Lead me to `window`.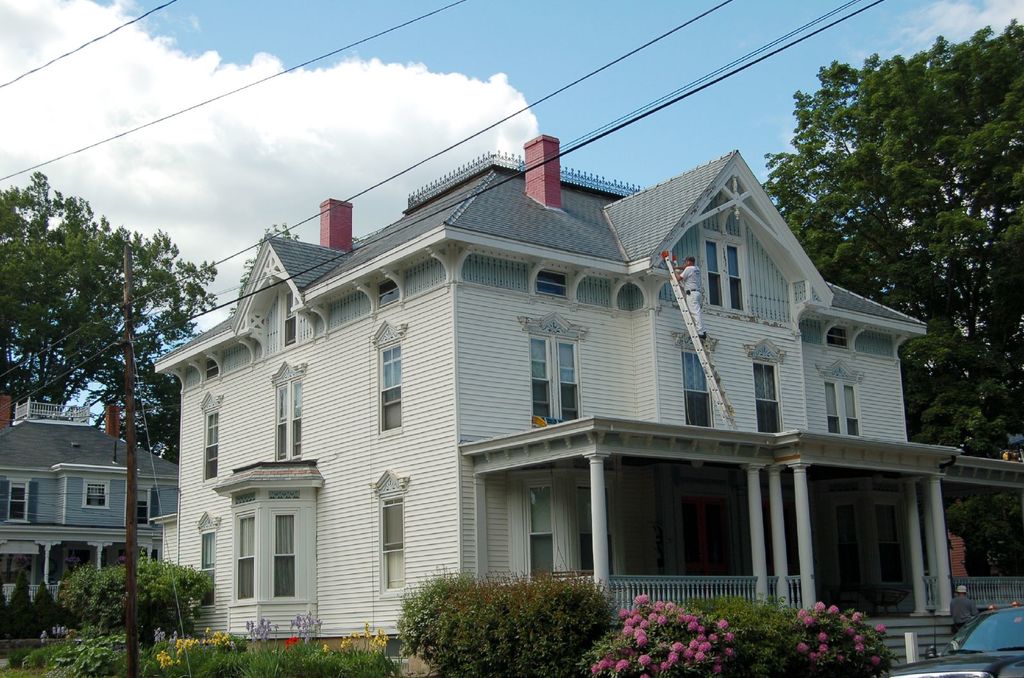
Lead to (367, 463, 409, 600).
